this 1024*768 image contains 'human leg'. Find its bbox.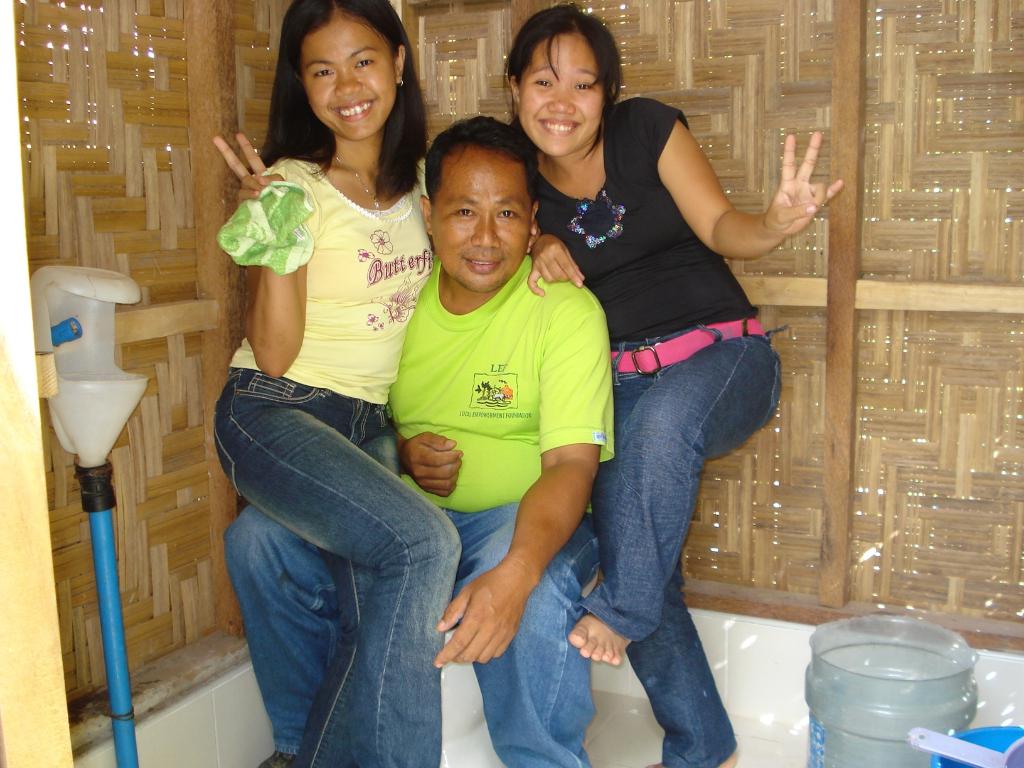
Rect(290, 430, 405, 765).
